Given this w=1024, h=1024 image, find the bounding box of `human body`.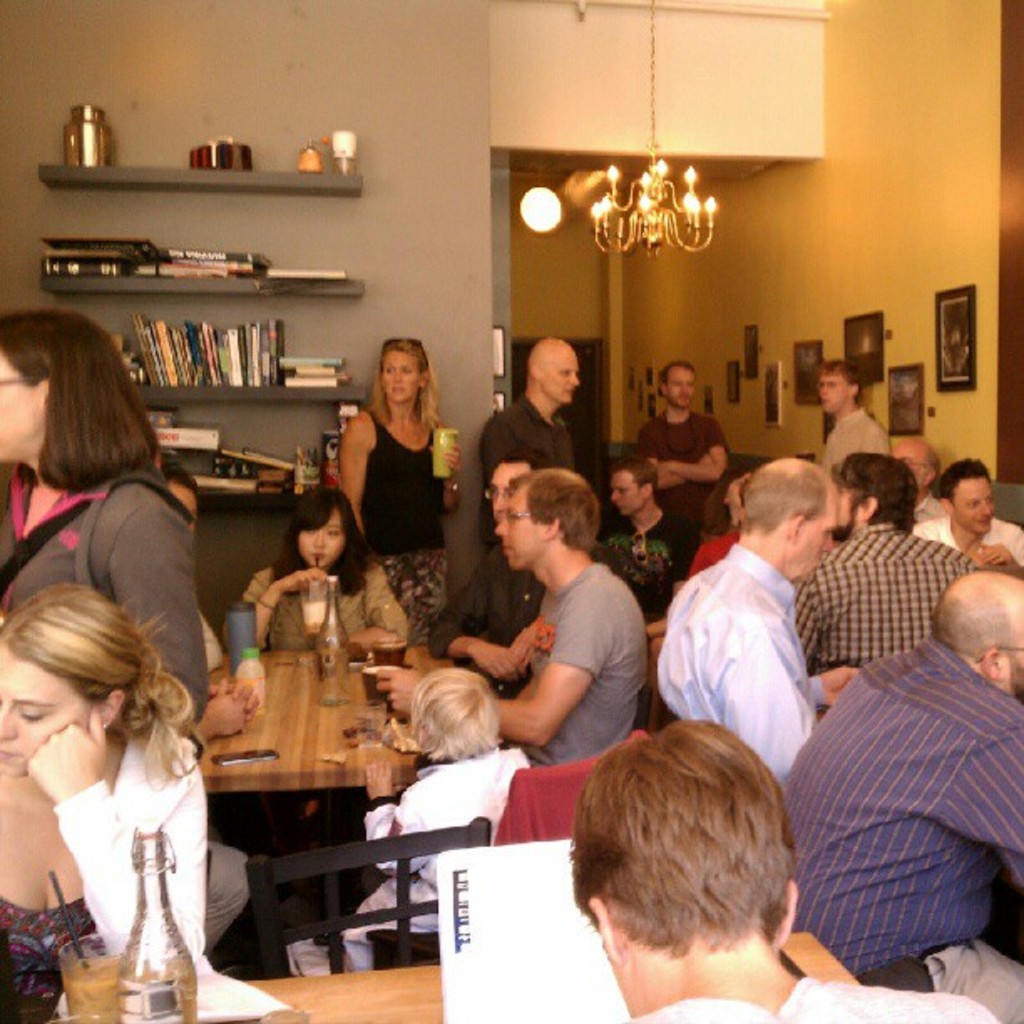
region(370, 562, 651, 766).
